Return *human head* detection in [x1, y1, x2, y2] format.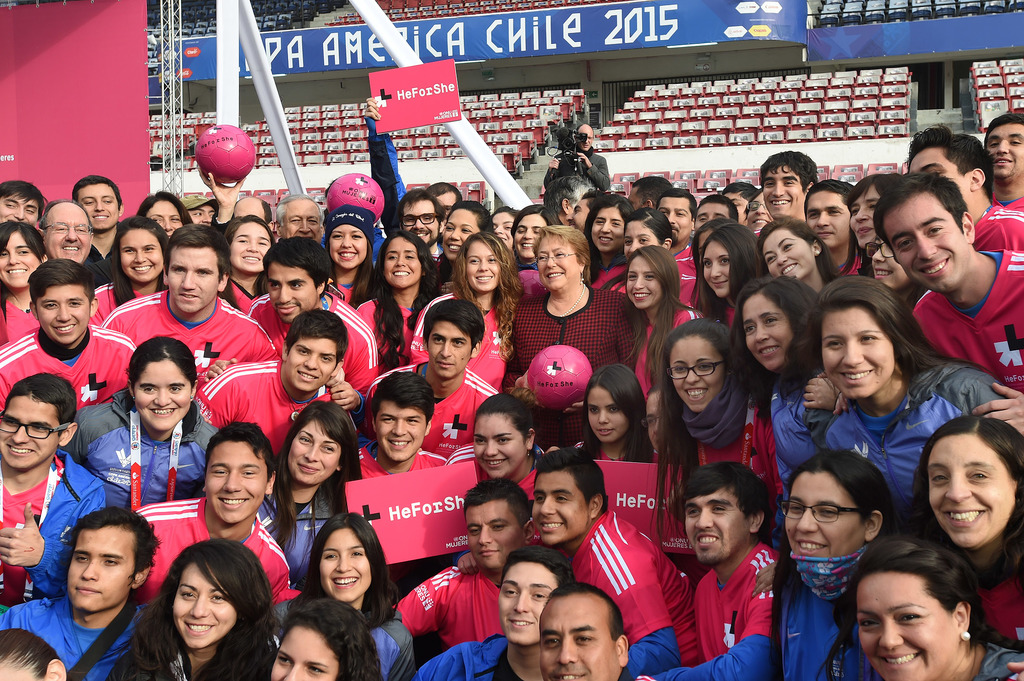
[803, 179, 855, 253].
